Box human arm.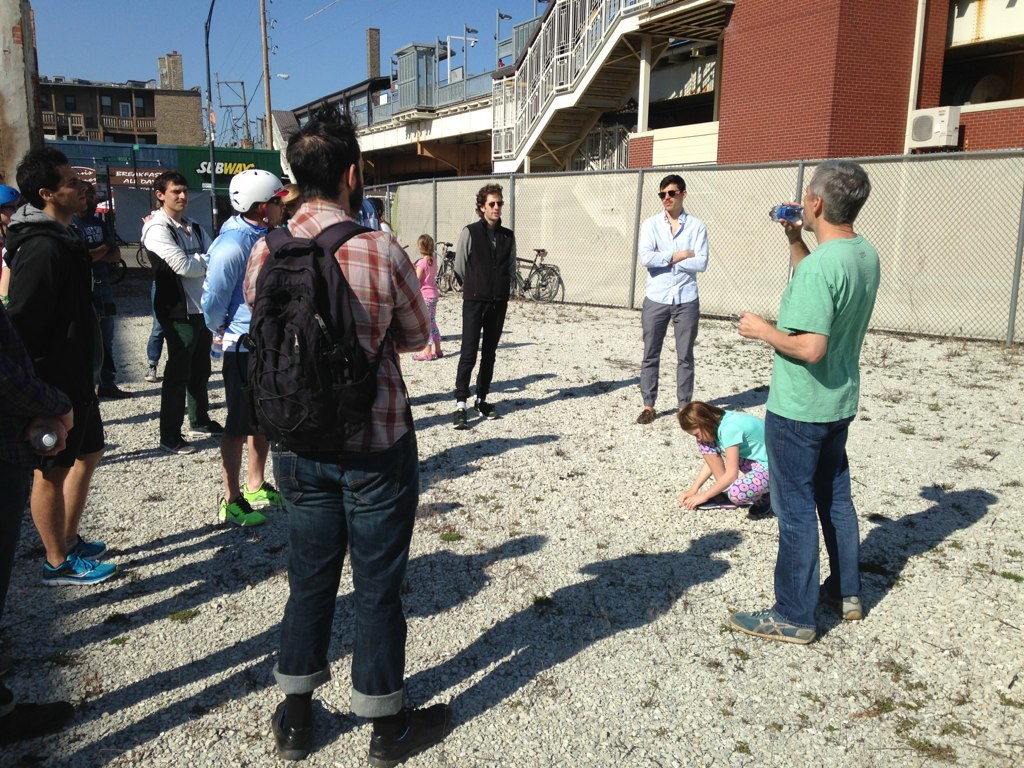
x1=447, y1=223, x2=471, y2=280.
